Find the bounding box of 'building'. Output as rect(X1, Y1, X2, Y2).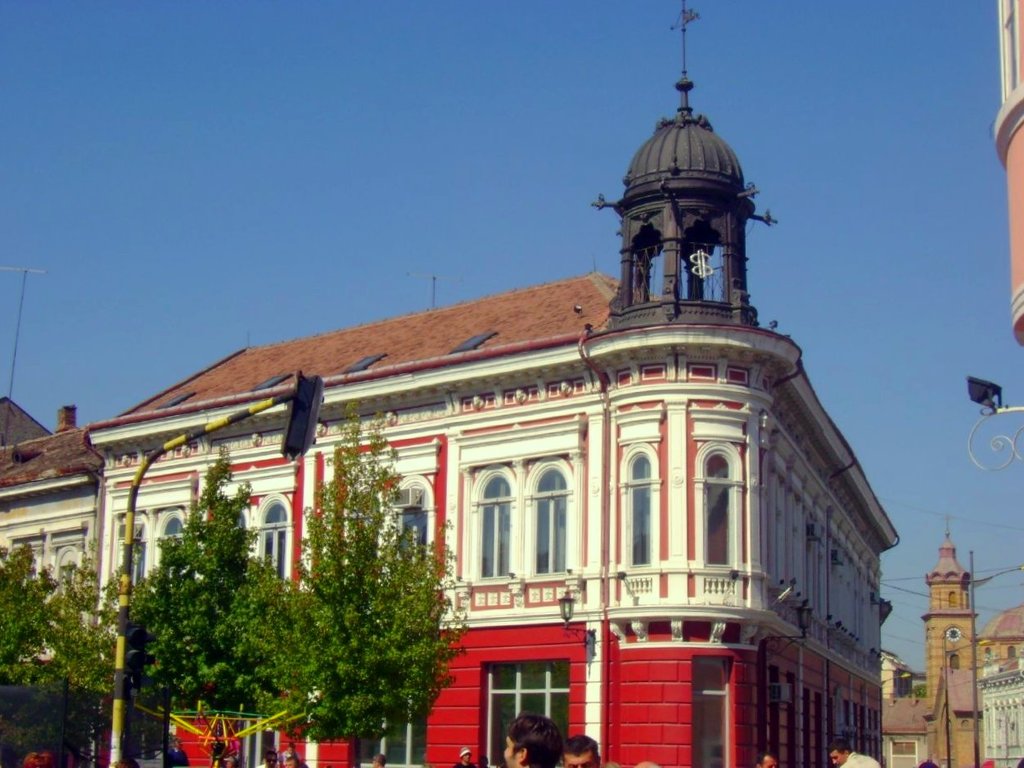
rect(882, 523, 1023, 767).
